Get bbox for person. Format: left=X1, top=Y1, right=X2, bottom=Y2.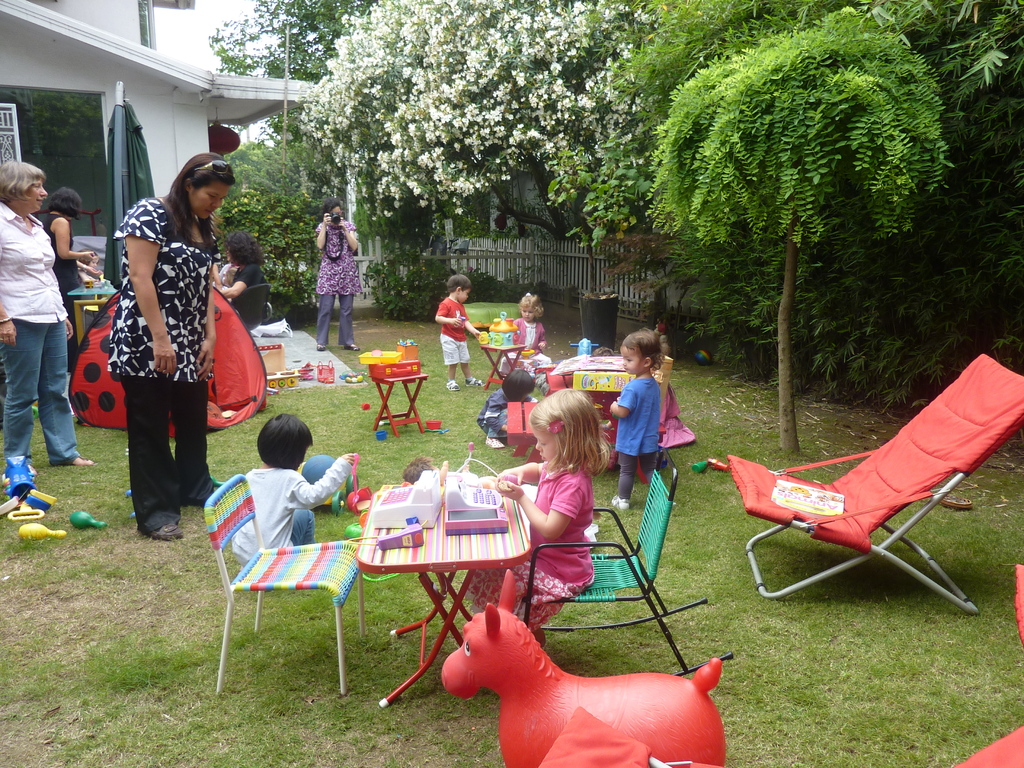
left=231, top=412, right=359, bottom=564.
